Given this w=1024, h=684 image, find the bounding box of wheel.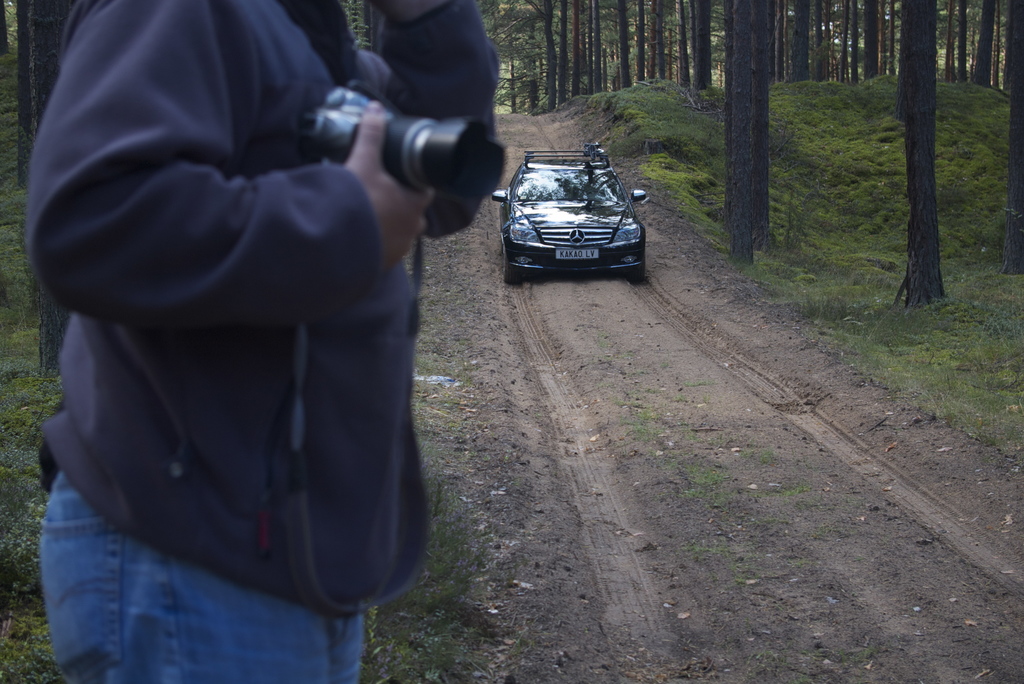
627/269/645/284.
